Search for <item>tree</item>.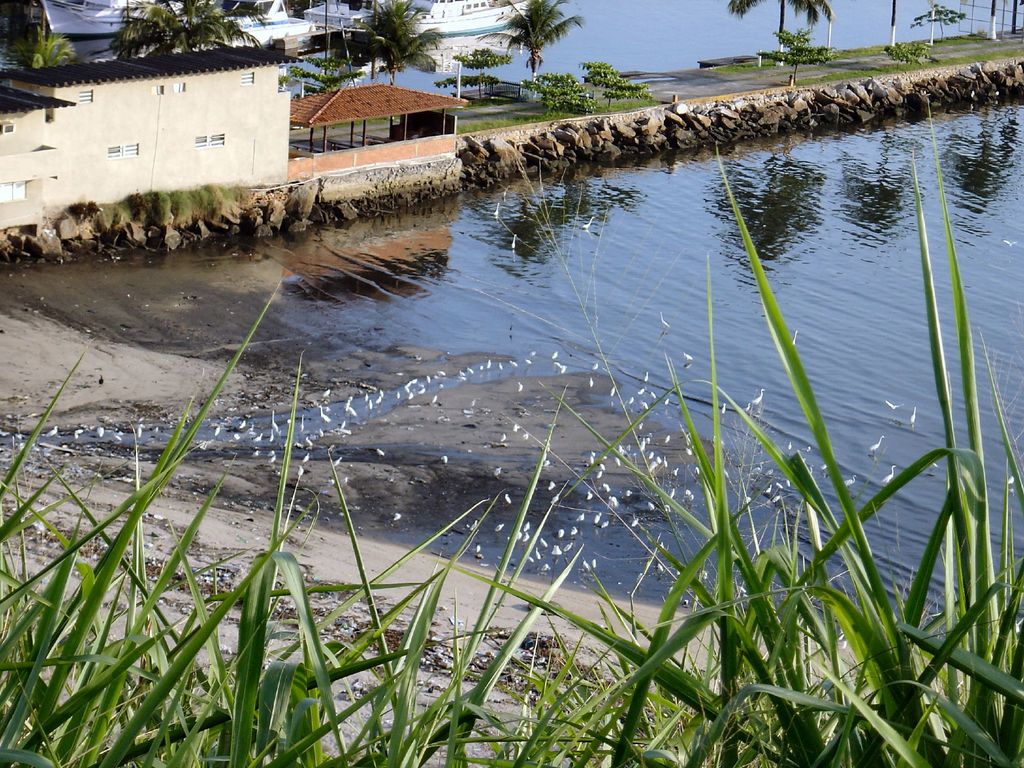
Found at (left=470, top=10, right=604, bottom=75).
